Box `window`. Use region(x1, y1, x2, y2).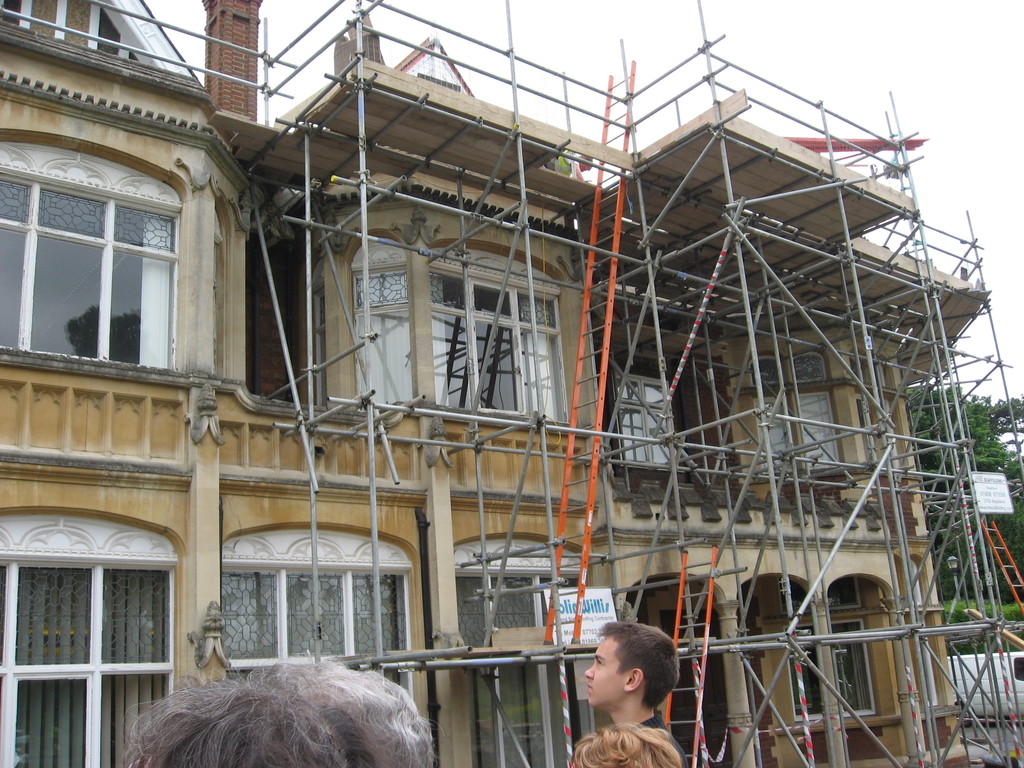
region(611, 379, 705, 475).
